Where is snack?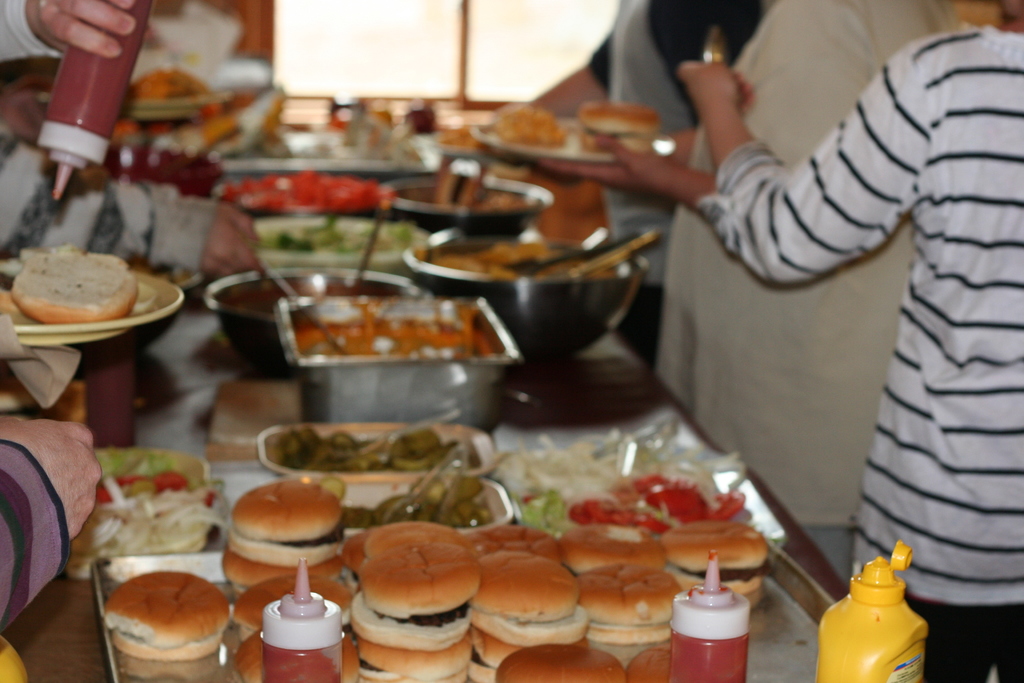
(102,562,229,664).
